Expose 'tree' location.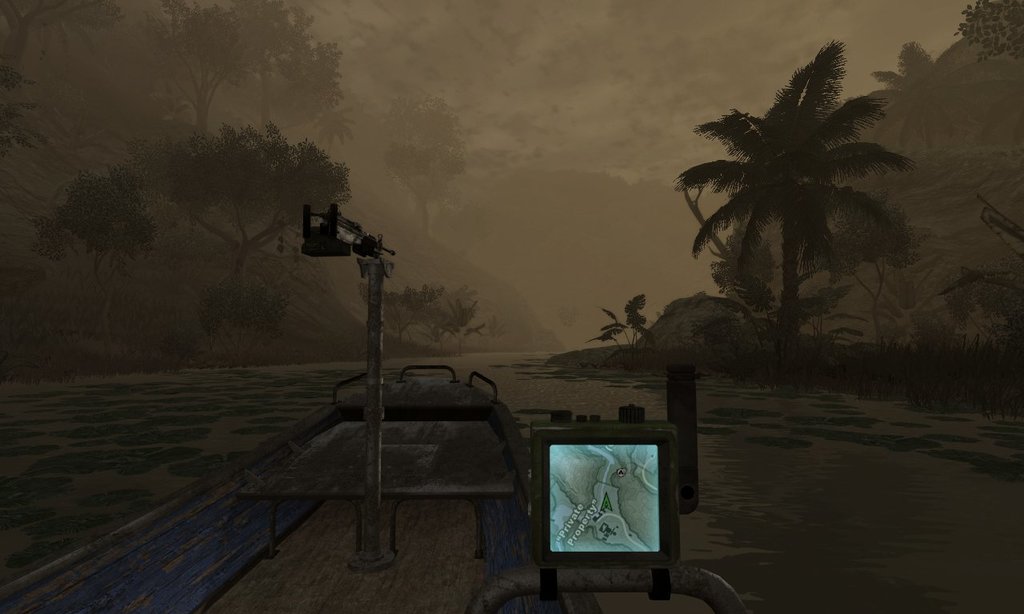
Exposed at Rect(364, 285, 436, 336).
